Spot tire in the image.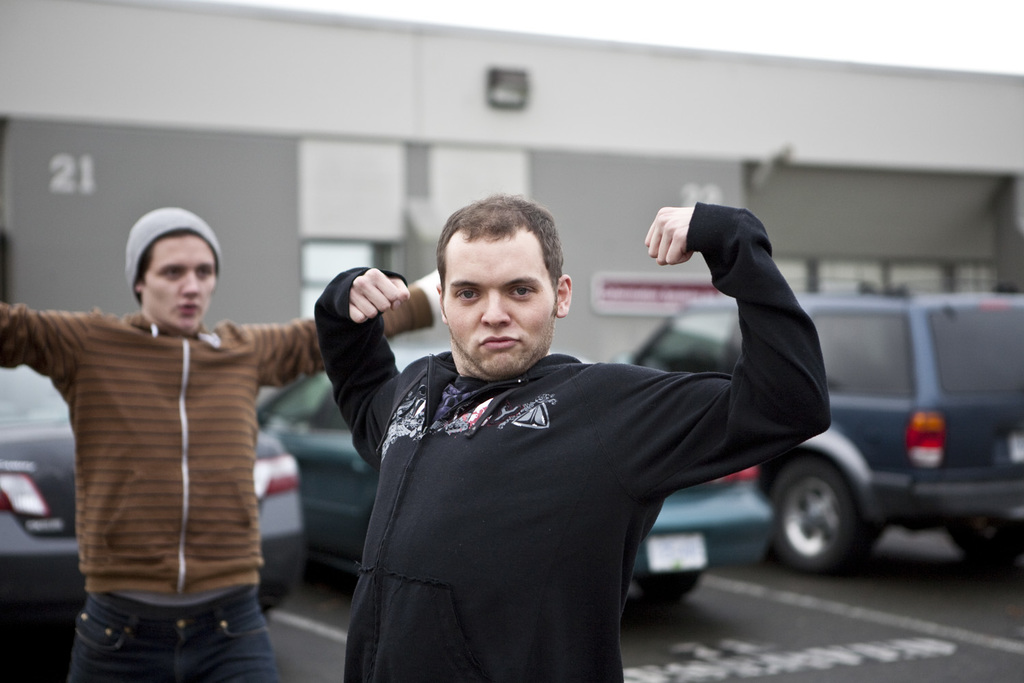
tire found at bbox=(772, 453, 891, 587).
